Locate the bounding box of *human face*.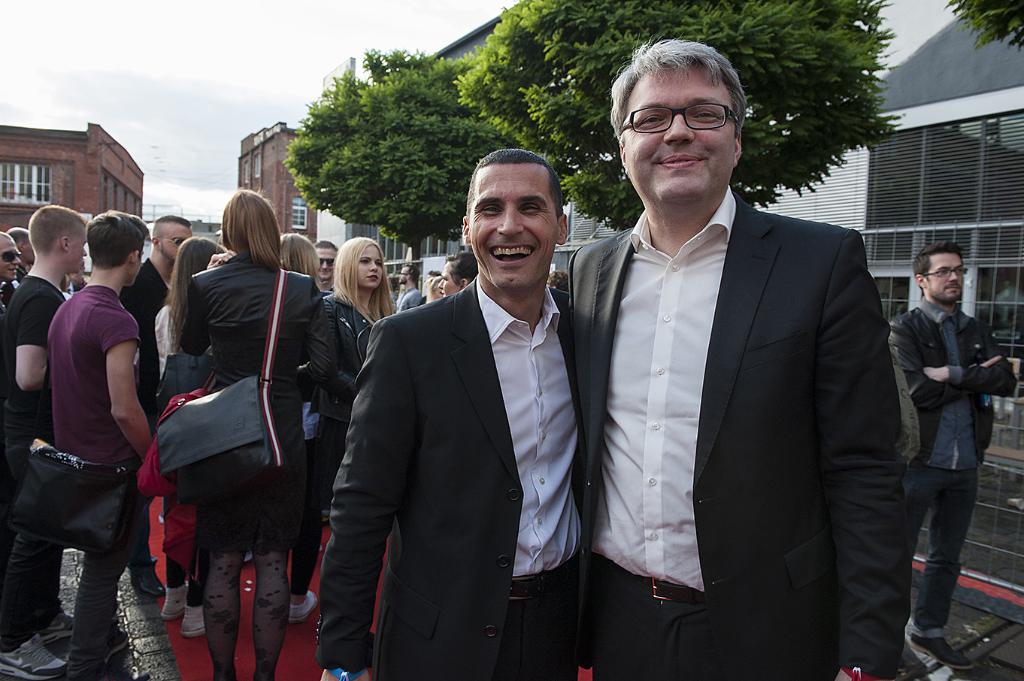
Bounding box: x1=0, y1=238, x2=20, y2=277.
